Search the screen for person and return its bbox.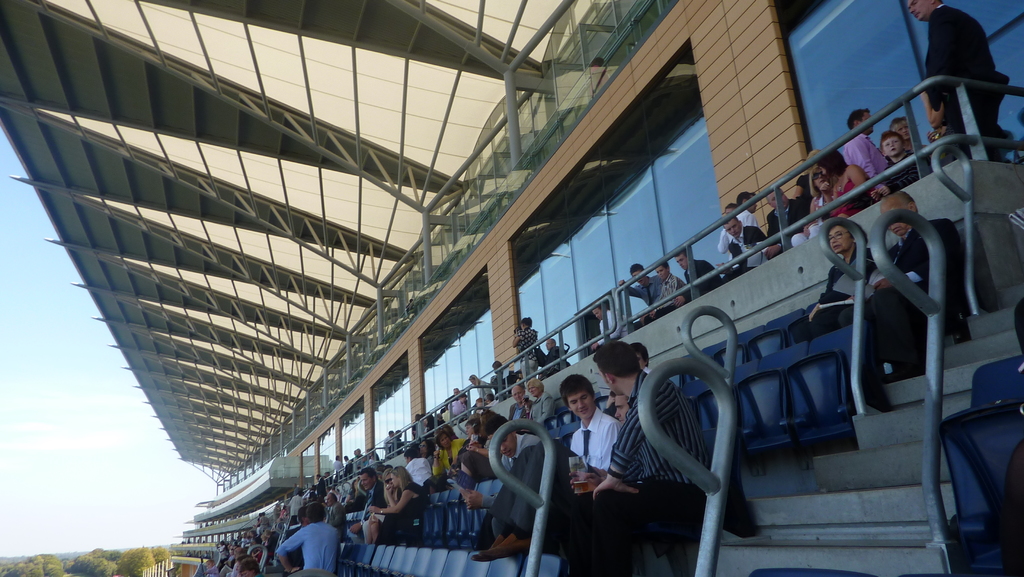
Found: BBox(611, 256, 669, 305).
